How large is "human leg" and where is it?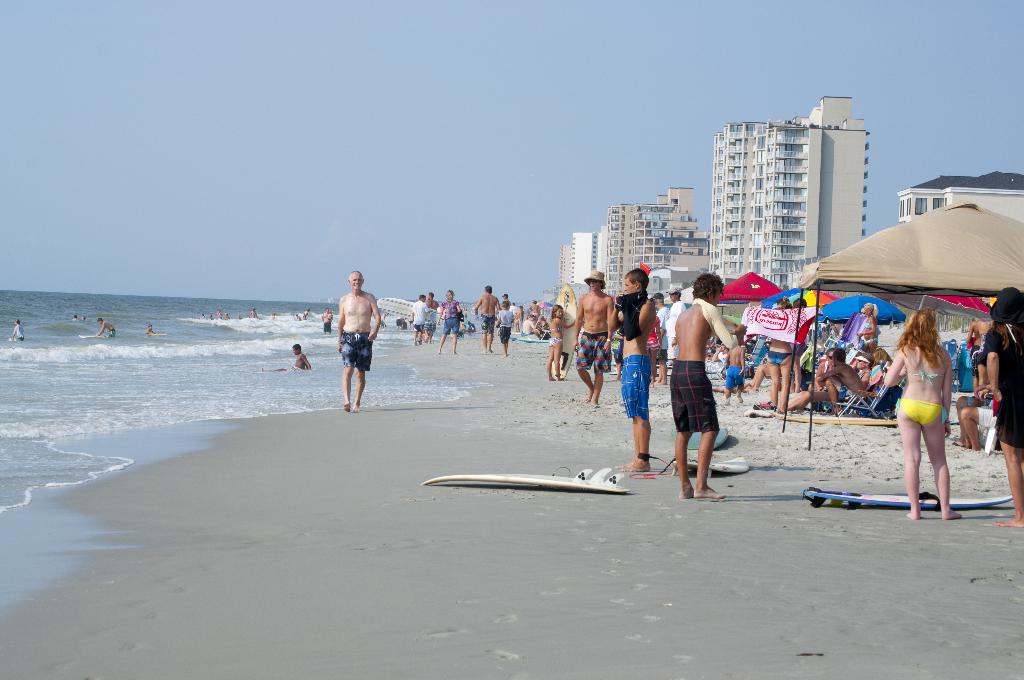
Bounding box: left=438, top=324, right=451, bottom=356.
